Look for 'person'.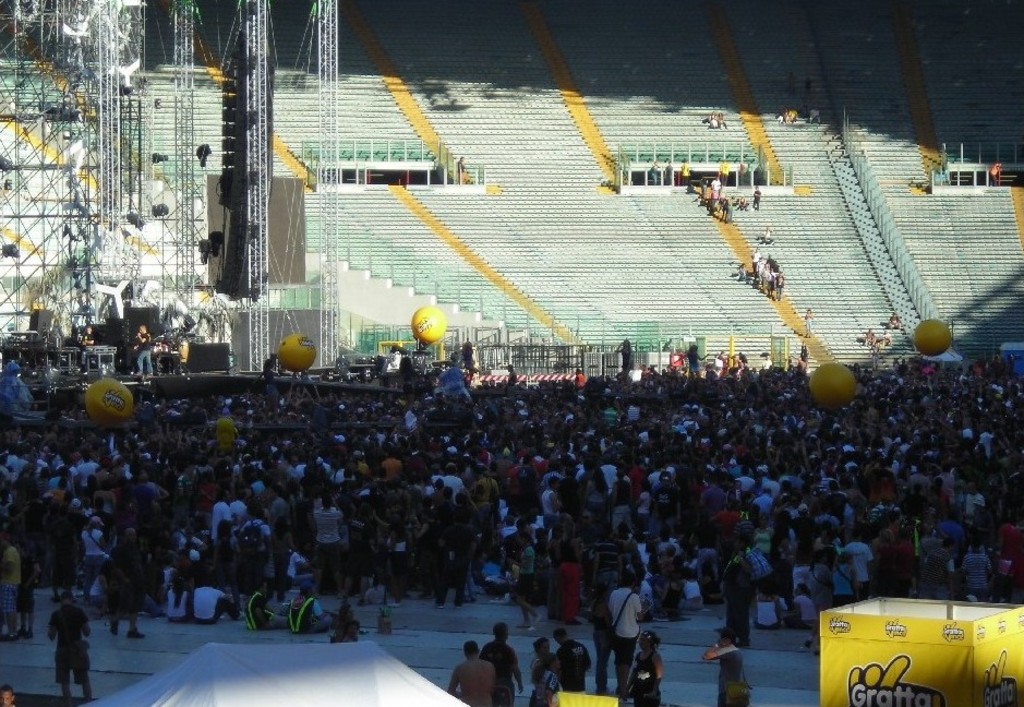
Found: box(15, 538, 41, 636).
